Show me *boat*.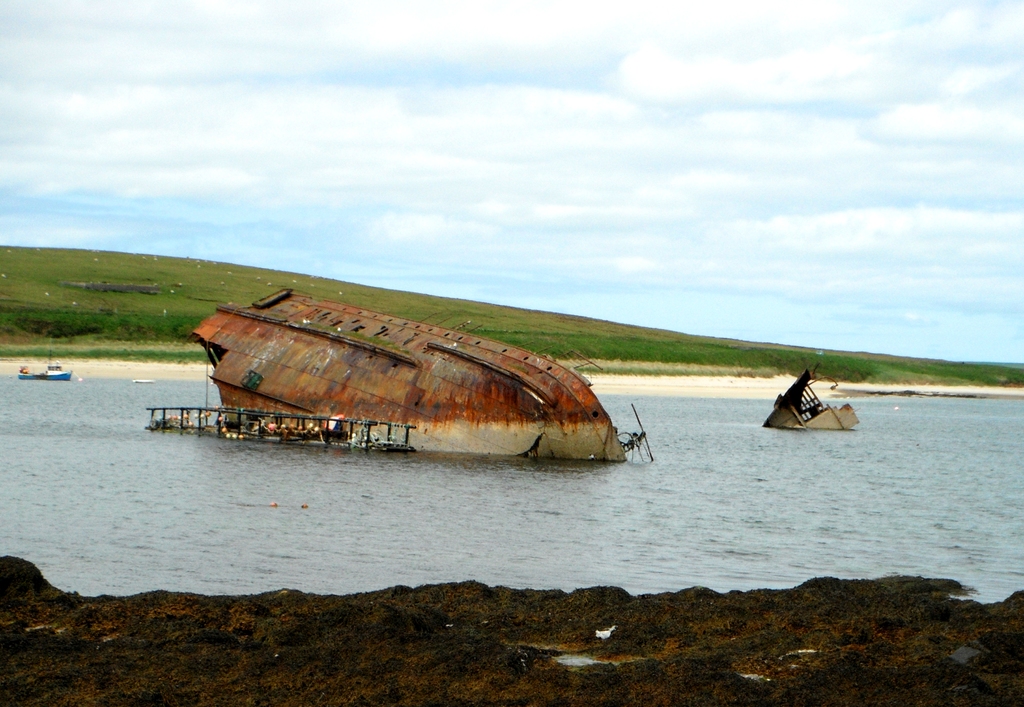
*boat* is here: 762 372 861 431.
